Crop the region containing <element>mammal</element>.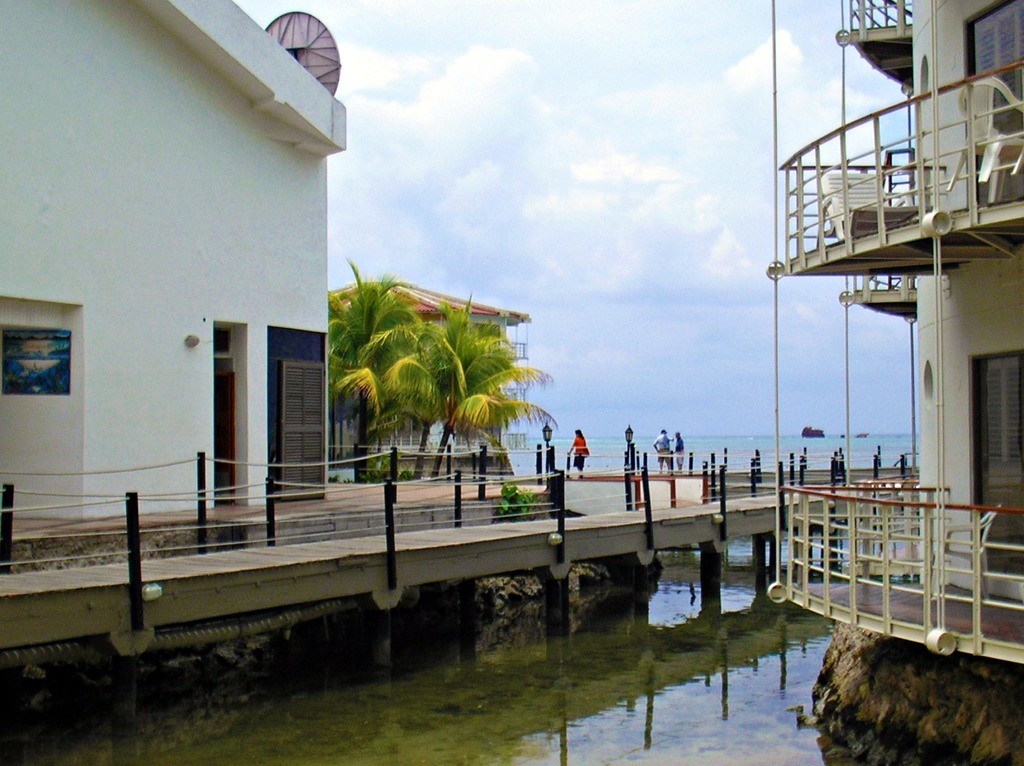
Crop region: left=672, top=427, right=684, bottom=468.
